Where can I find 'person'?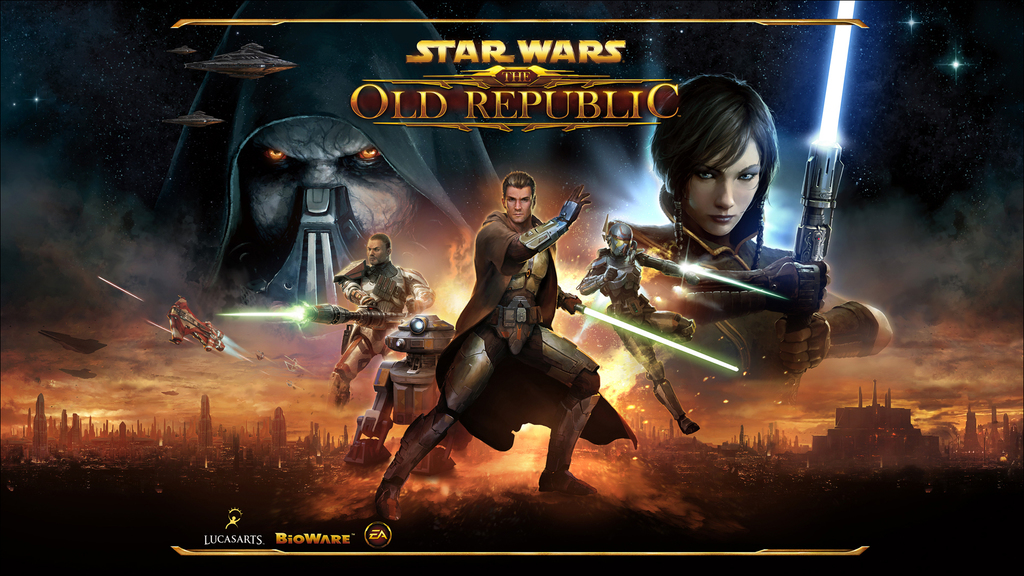
You can find it at 582:70:894:412.
